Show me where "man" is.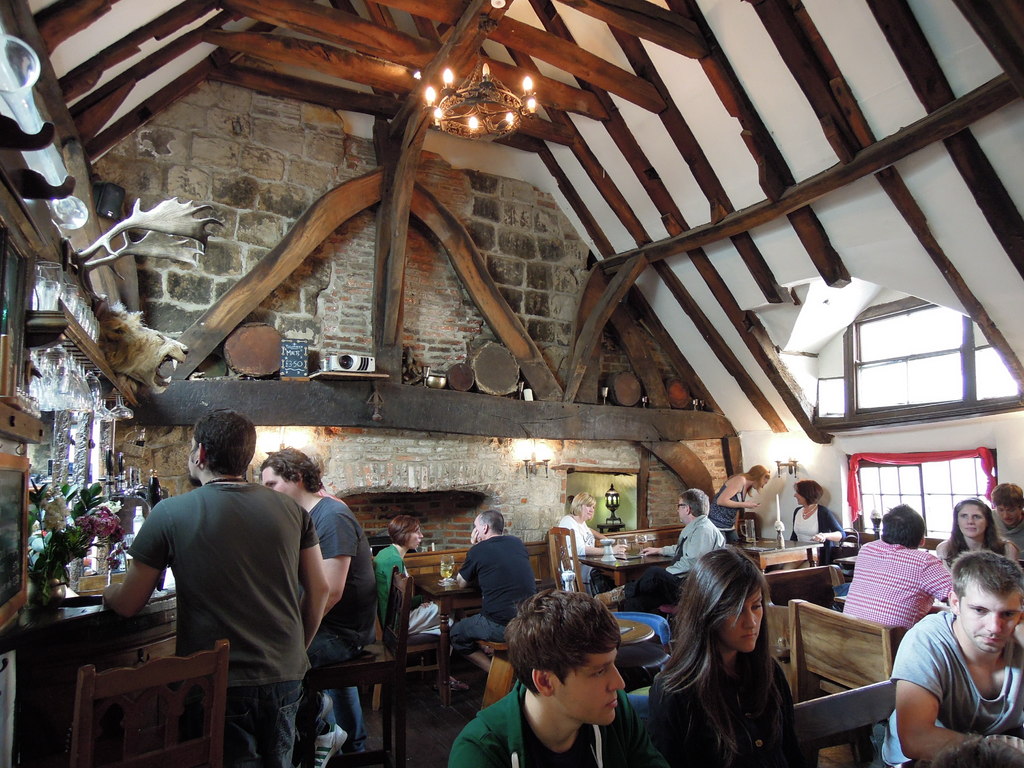
"man" is at [448, 584, 655, 767].
